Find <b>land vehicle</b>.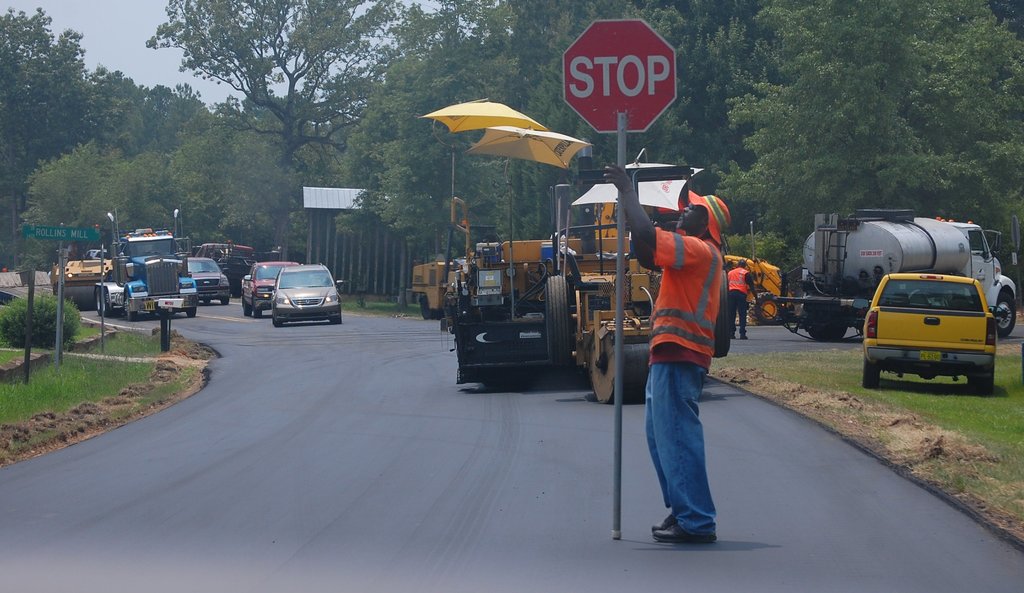
714:268:733:357.
